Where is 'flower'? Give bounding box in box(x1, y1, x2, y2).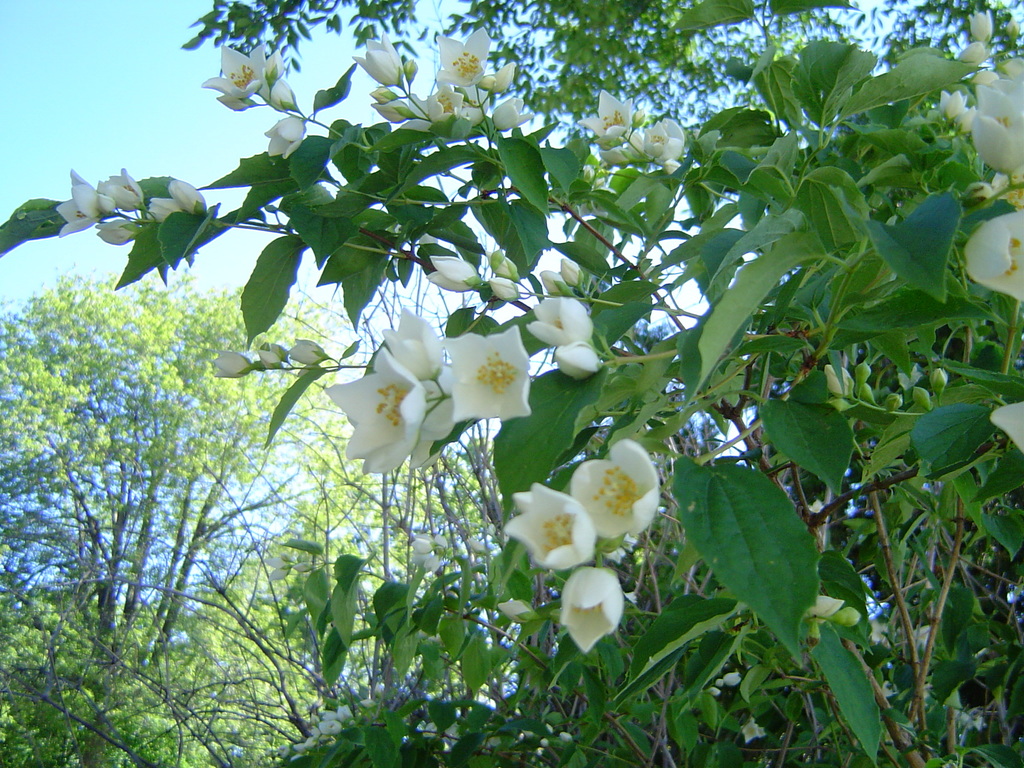
box(501, 481, 598, 572).
